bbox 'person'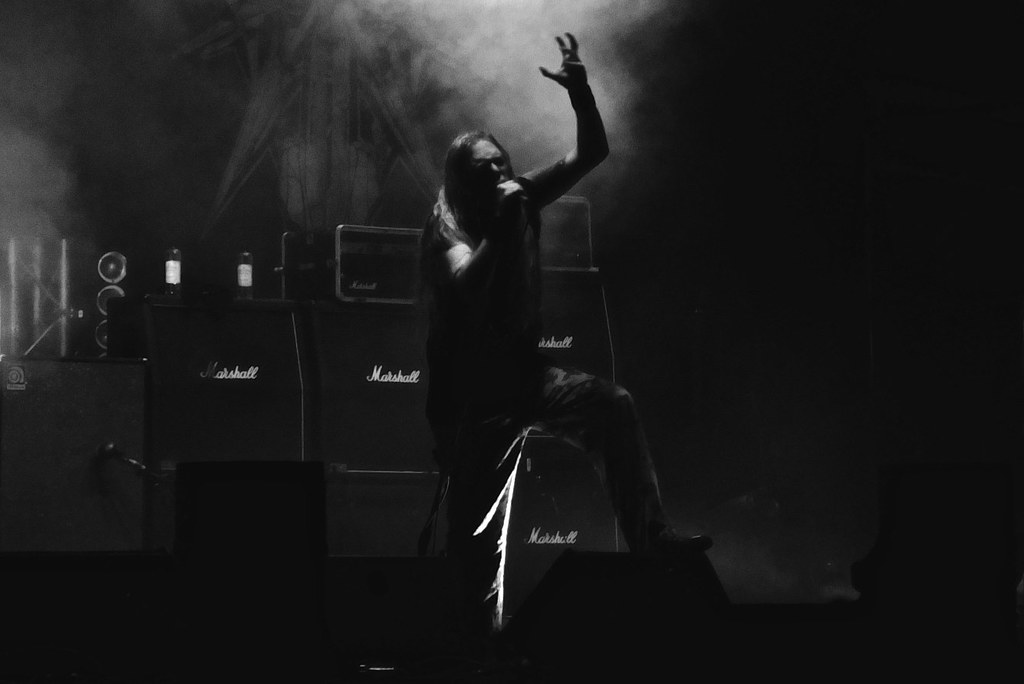
<bbox>423, 23, 706, 646</bbox>
